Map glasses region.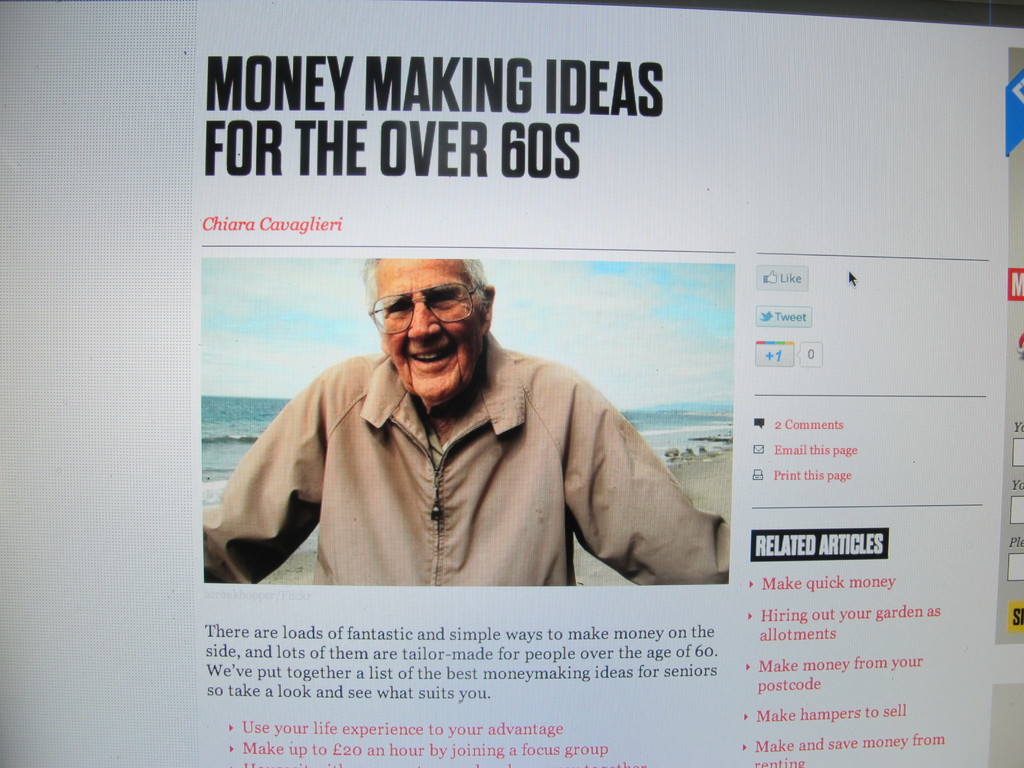
Mapped to bbox=(368, 278, 474, 334).
